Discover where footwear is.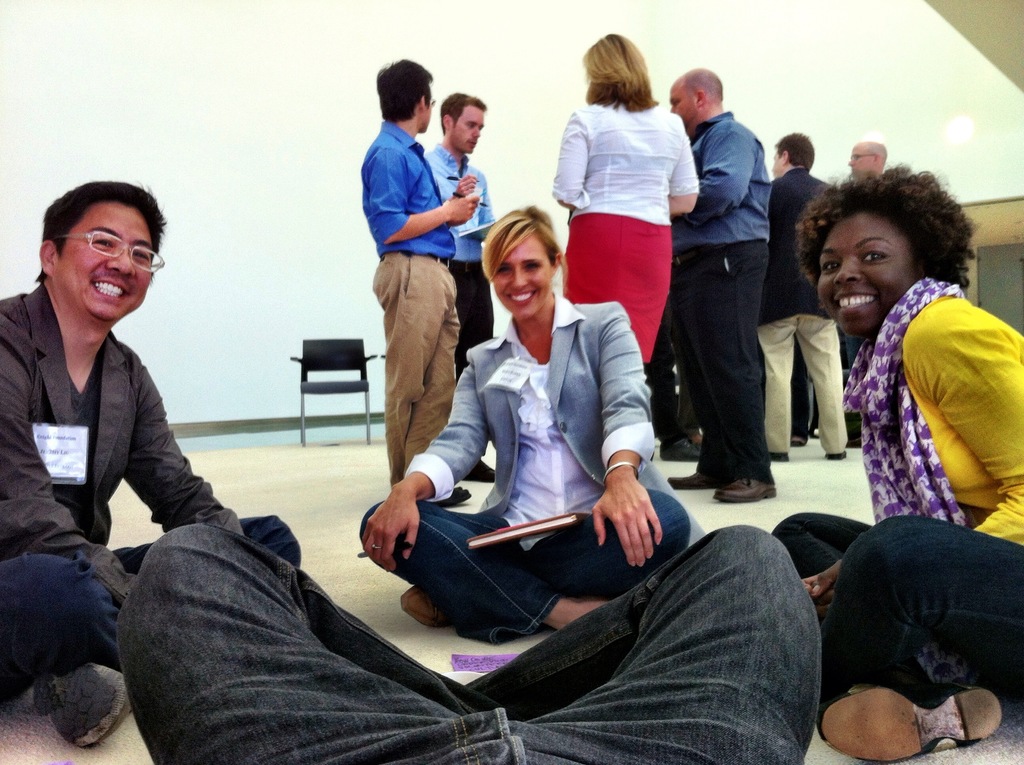
Discovered at x1=819, y1=684, x2=998, y2=762.
